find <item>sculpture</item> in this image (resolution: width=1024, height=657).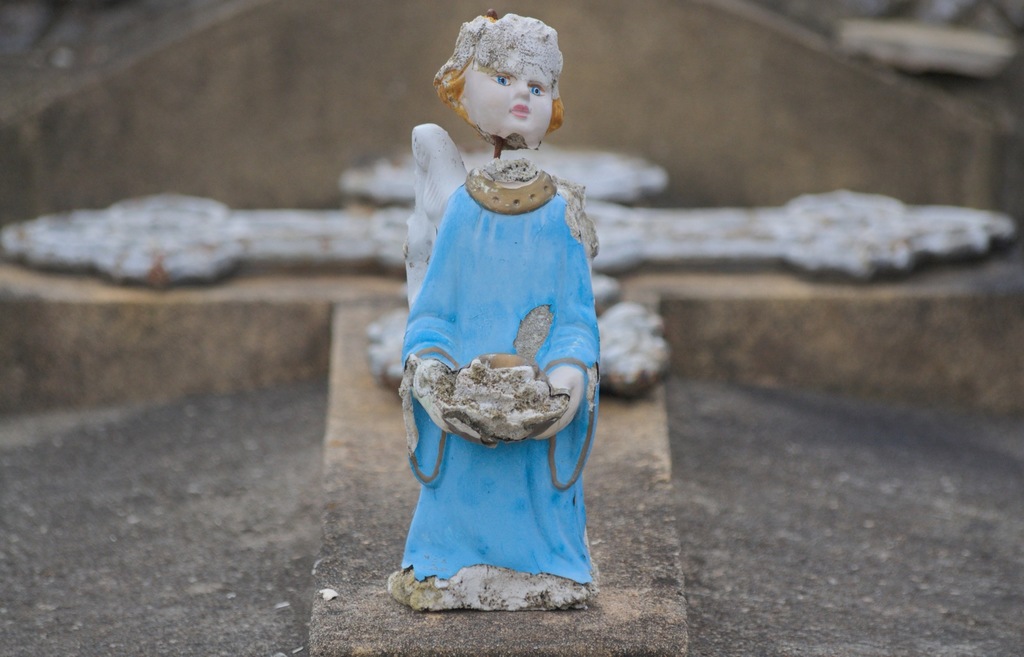
locate(395, 4, 614, 580).
